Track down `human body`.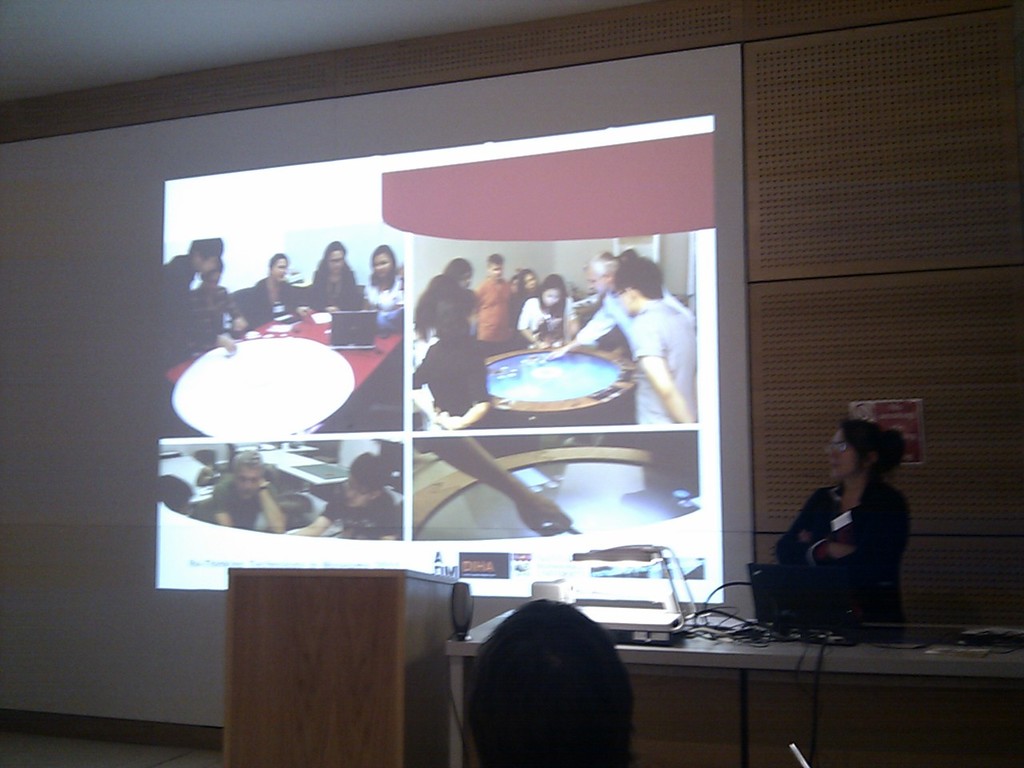
Tracked to 516/274/580/346.
